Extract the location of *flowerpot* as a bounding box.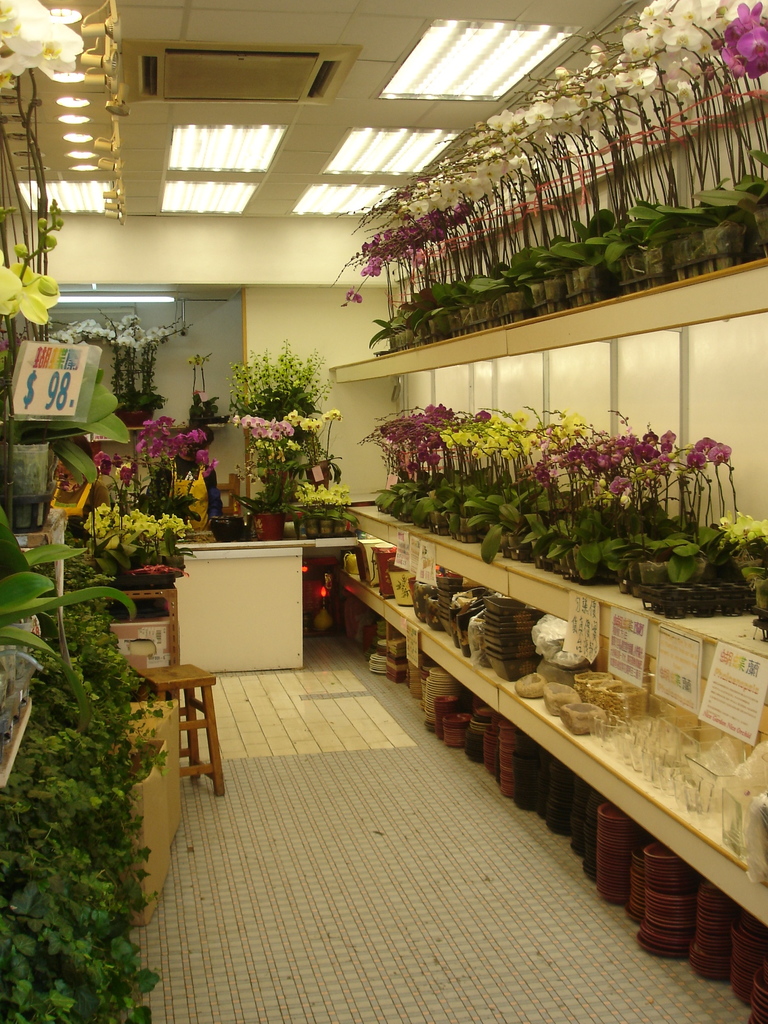
[x1=251, y1=509, x2=286, y2=540].
